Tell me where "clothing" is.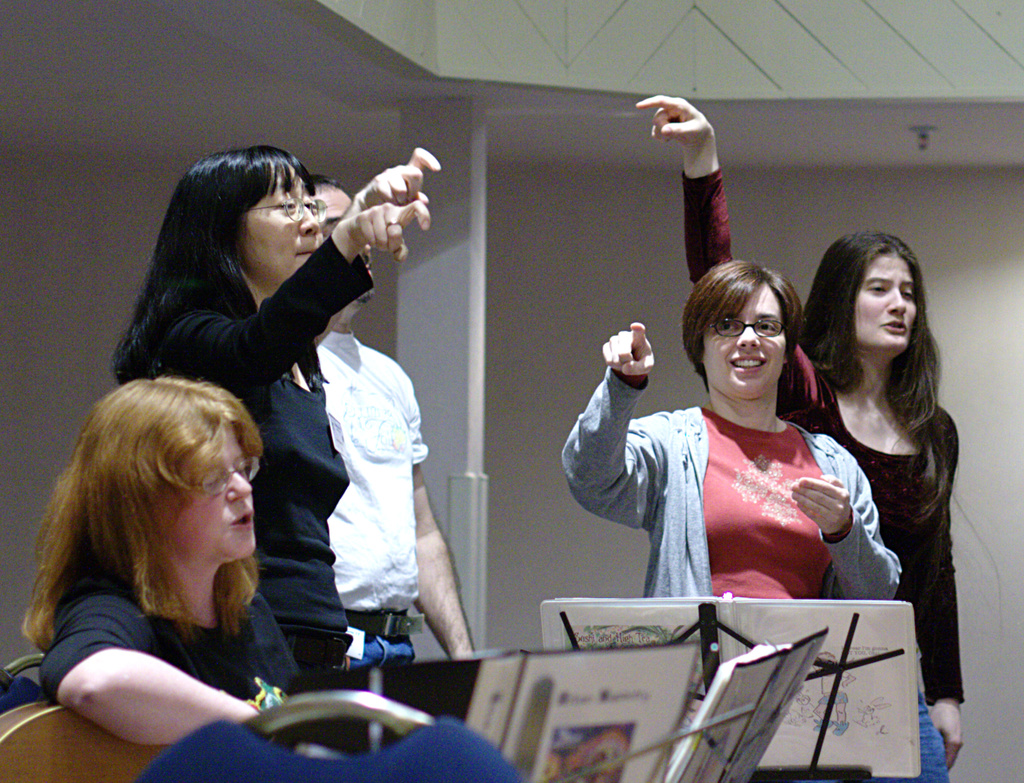
"clothing" is at (left=591, top=350, right=879, bottom=622).
